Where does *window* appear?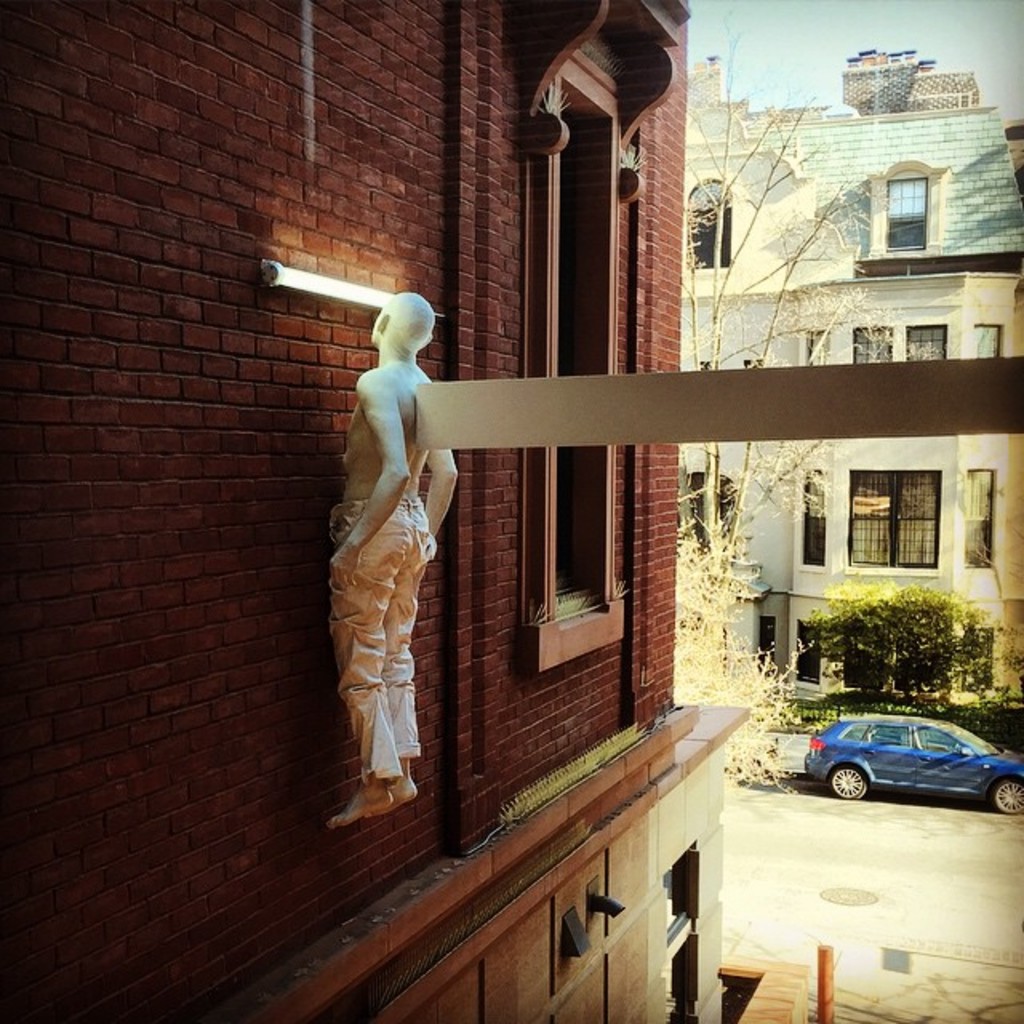
Appears at 850,328,896,362.
